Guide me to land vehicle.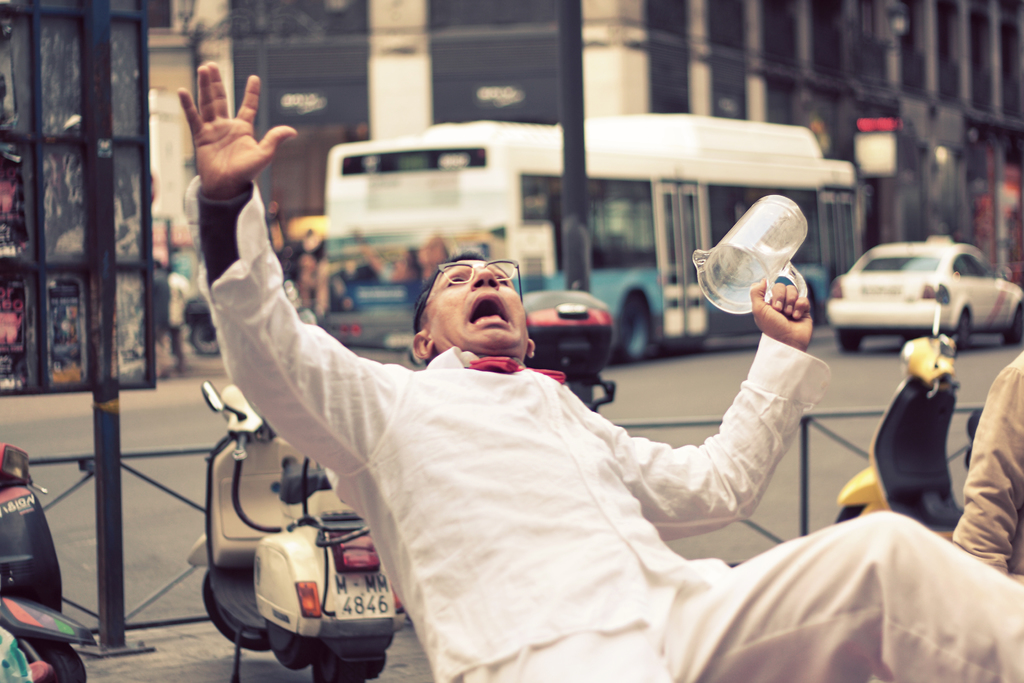
Guidance: bbox=(0, 444, 94, 682).
